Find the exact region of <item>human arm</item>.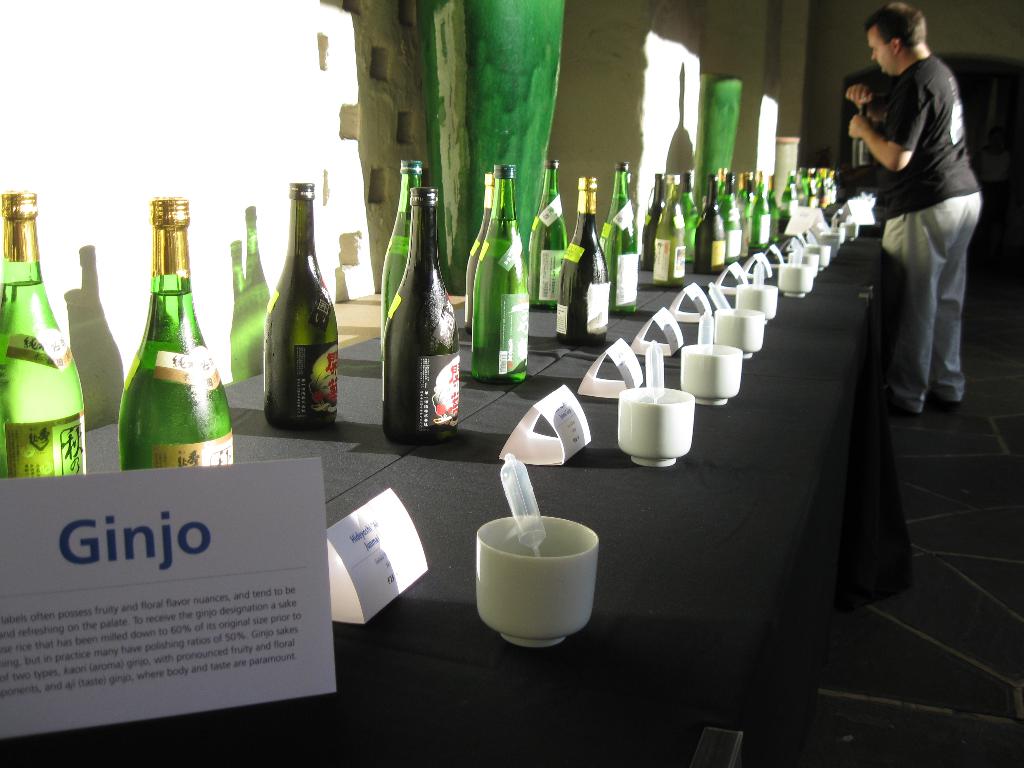
Exact region: {"x1": 843, "y1": 72, "x2": 934, "y2": 168}.
